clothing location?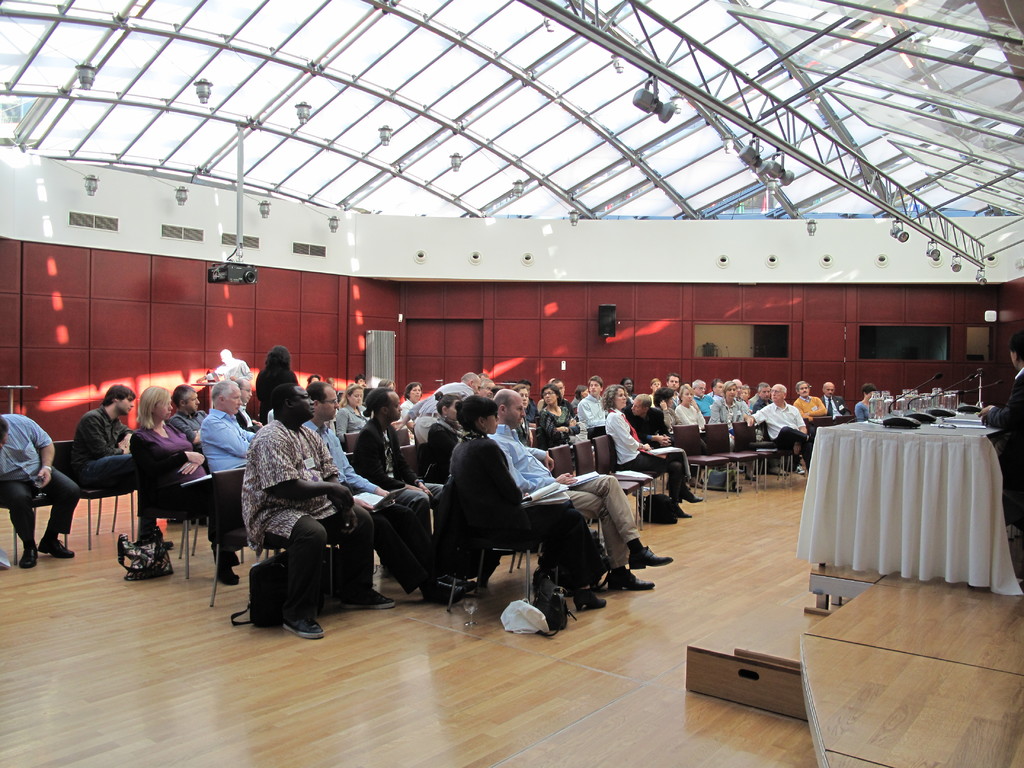
[169,410,205,441]
